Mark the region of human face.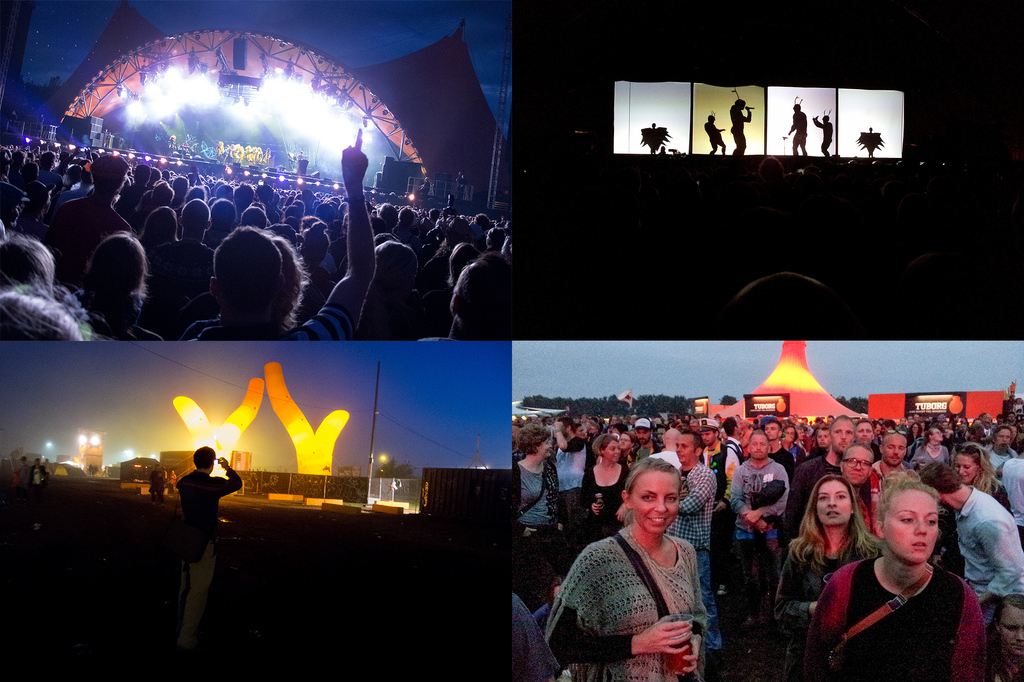
Region: [886,488,940,564].
